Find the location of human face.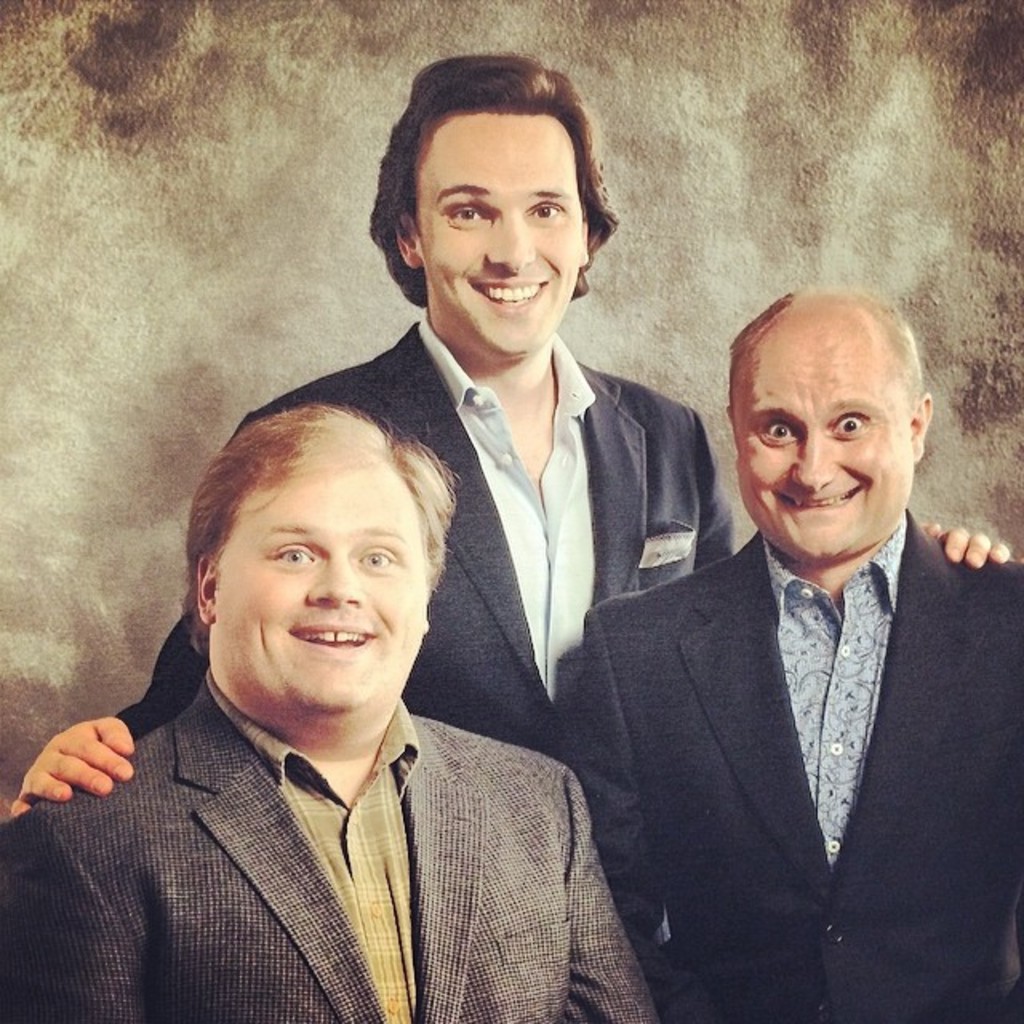
Location: BBox(738, 328, 909, 555).
